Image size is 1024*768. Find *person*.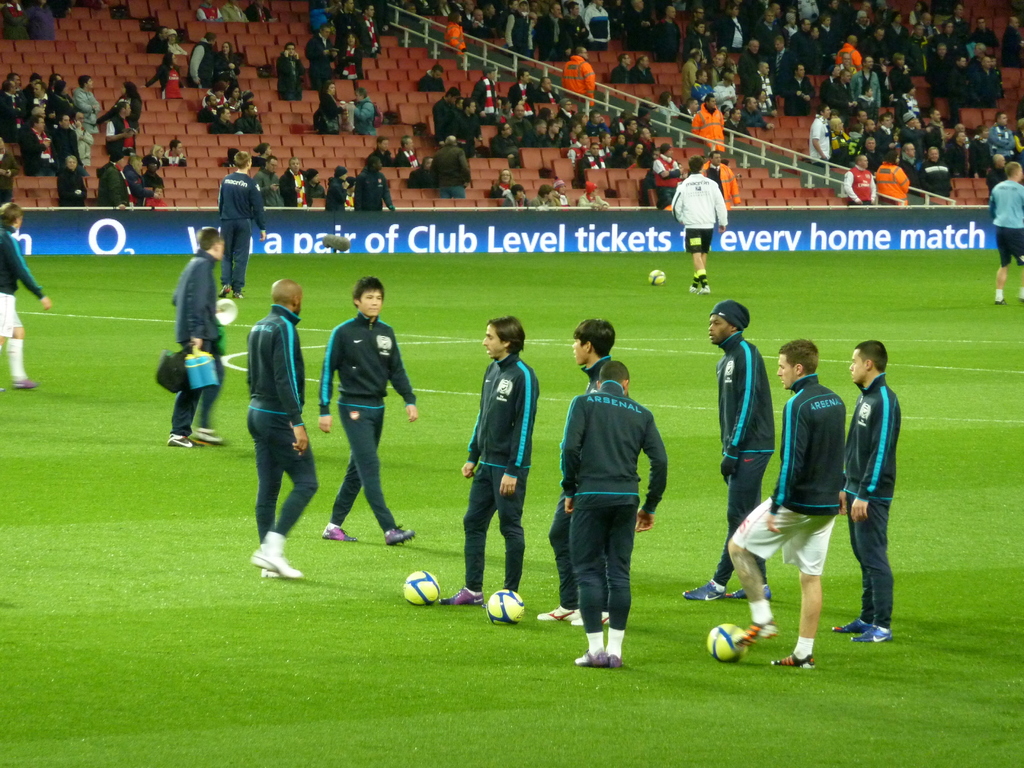
<box>579,177,618,212</box>.
